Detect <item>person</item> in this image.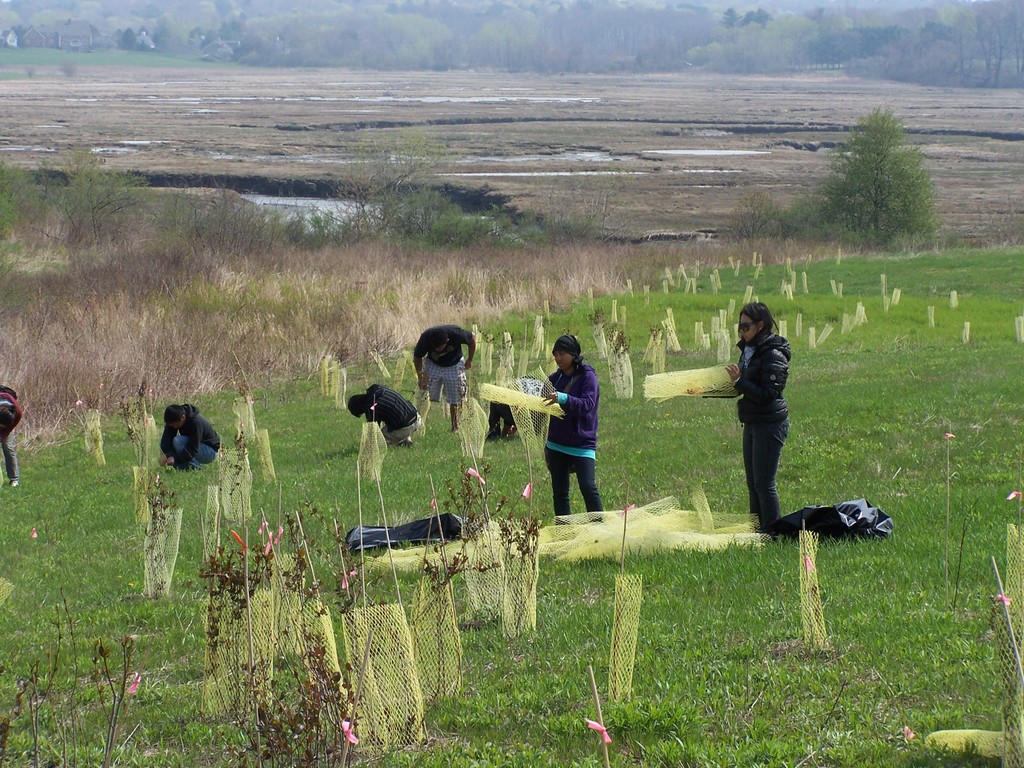
Detection: BBox(688, 303, 789, 531).
